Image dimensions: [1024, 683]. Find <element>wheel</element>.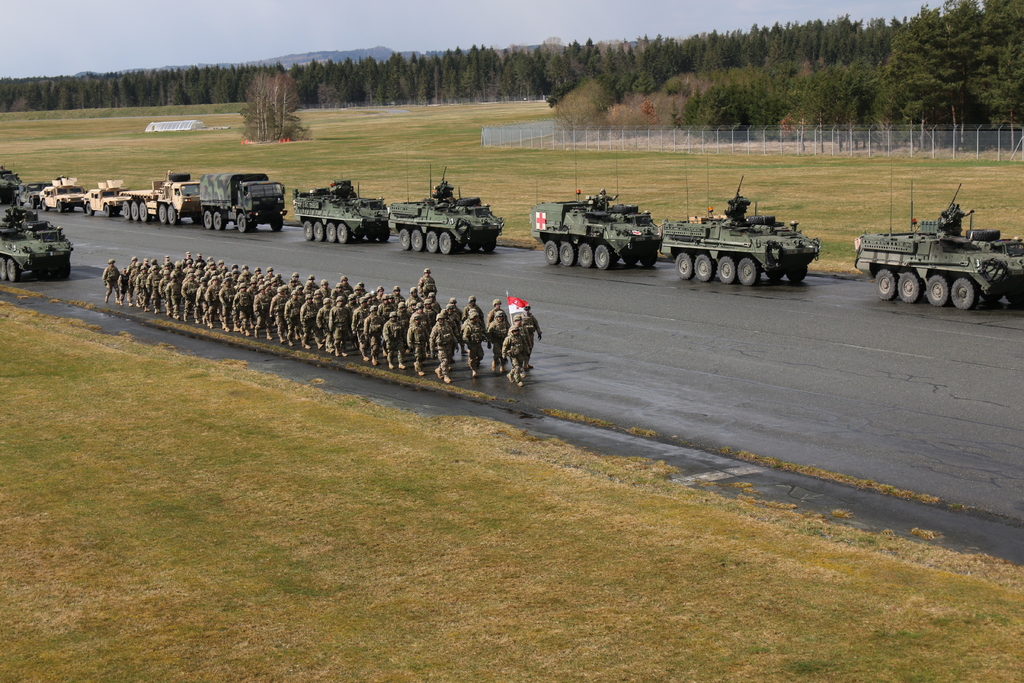
<region>558, 239, 575, 267</region>.
